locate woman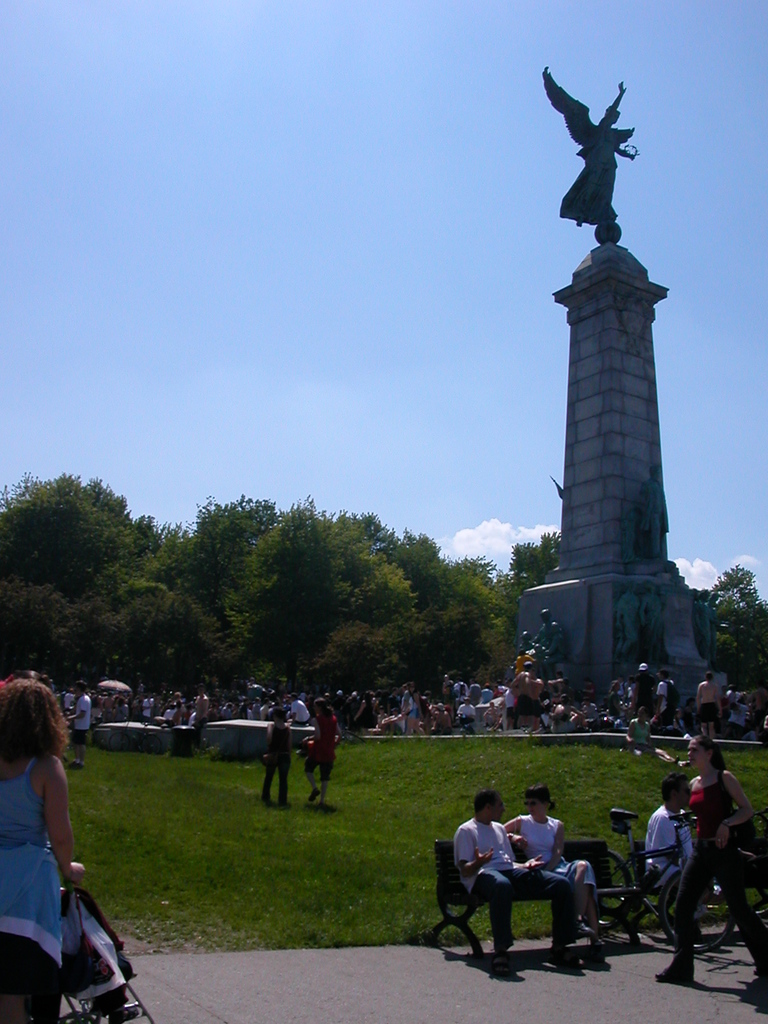
bbox=(659, 726, 767, 1000)
